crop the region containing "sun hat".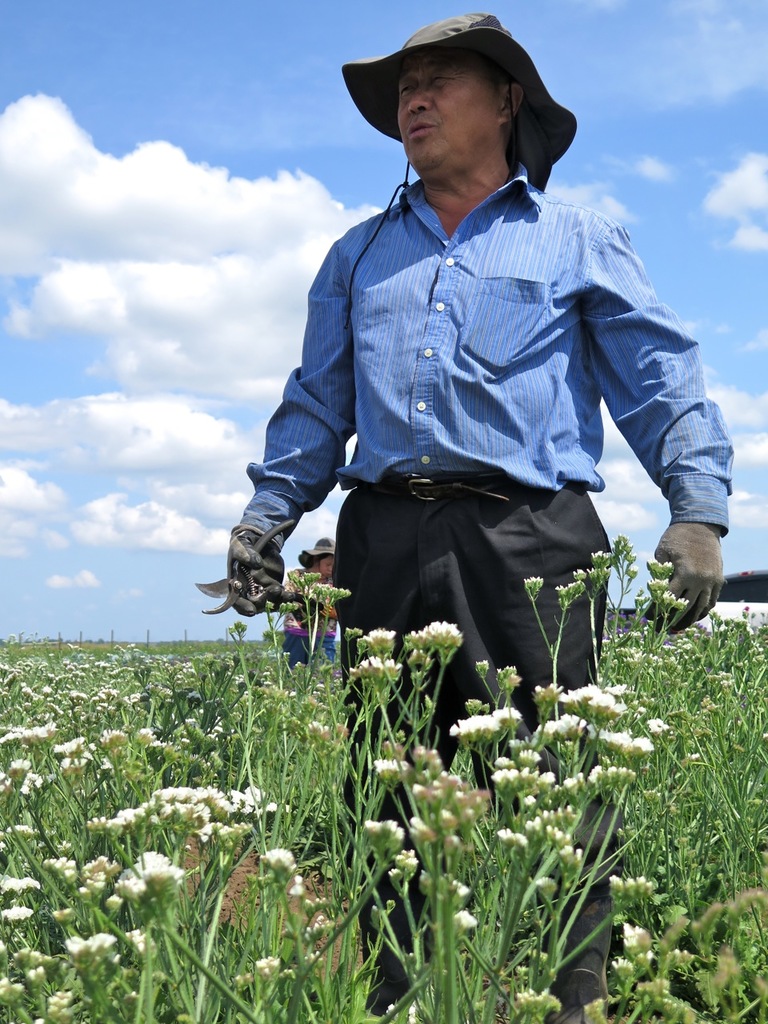
Crop region: x1=338 y1=10 x2=581 y2=315.
